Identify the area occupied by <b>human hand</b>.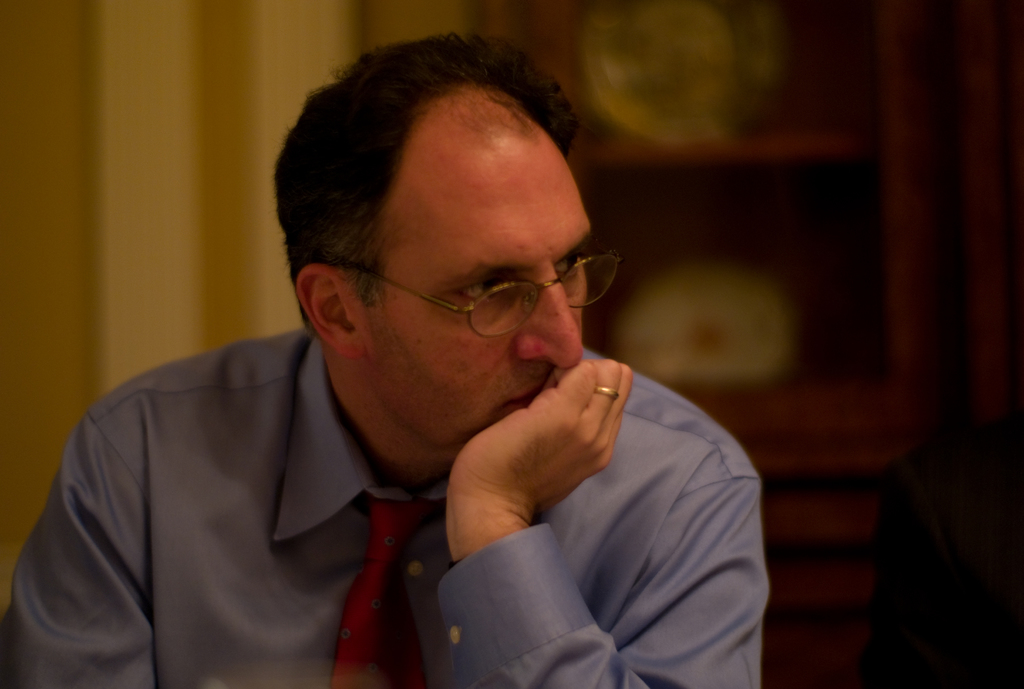
Area: bbox=(426, 364, 635, 499).
